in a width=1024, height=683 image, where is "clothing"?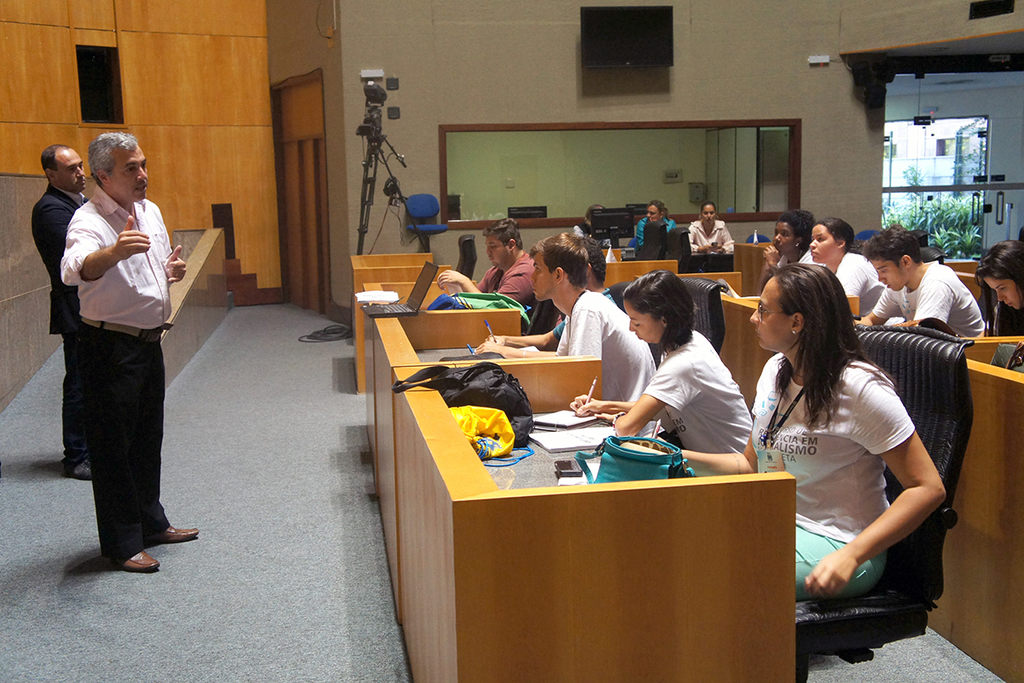
box=[631, 215, 672, 249].
